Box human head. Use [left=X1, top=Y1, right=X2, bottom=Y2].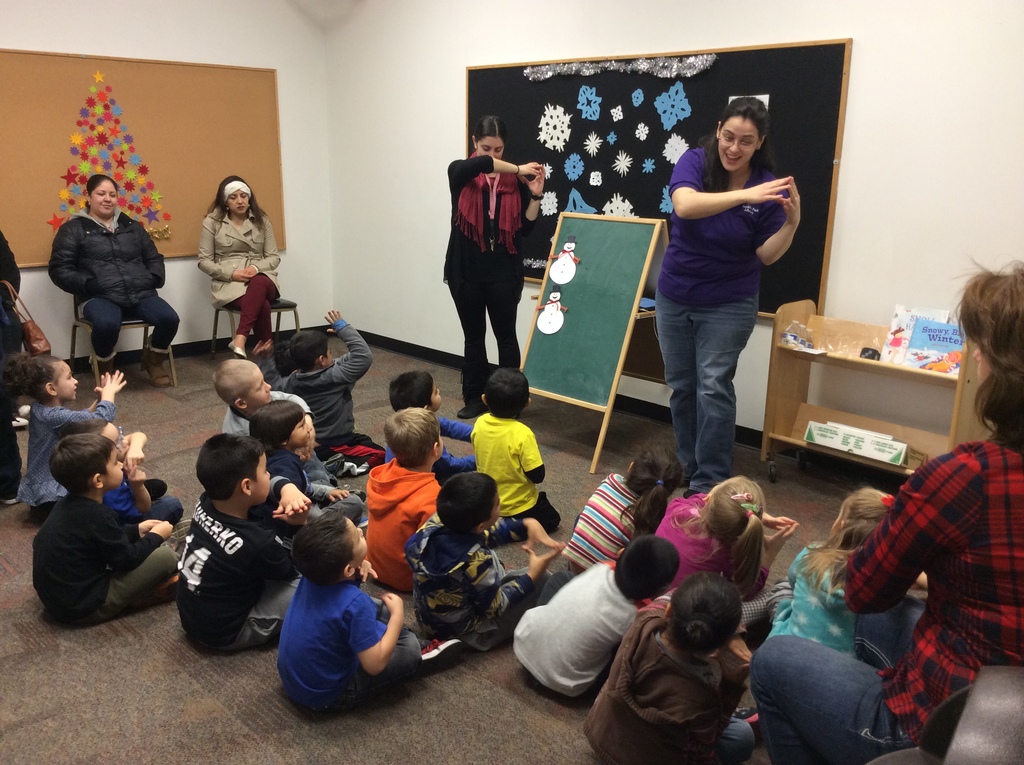
[left=472, top=113, right=507, bottom=164].
